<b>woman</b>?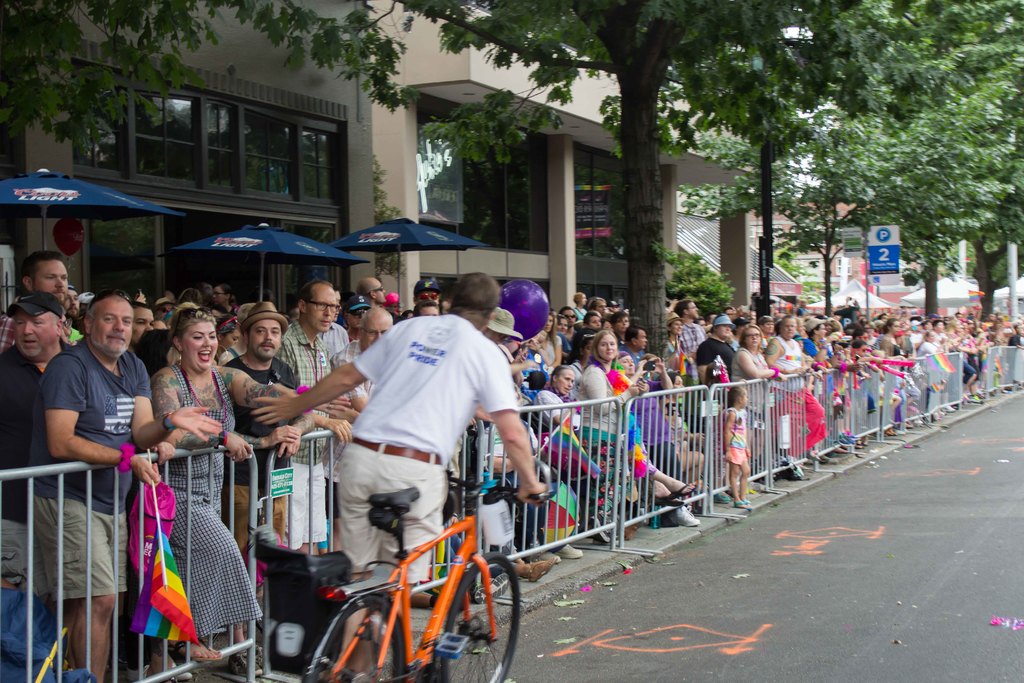
<region>557, 314, 569, 331</region>
